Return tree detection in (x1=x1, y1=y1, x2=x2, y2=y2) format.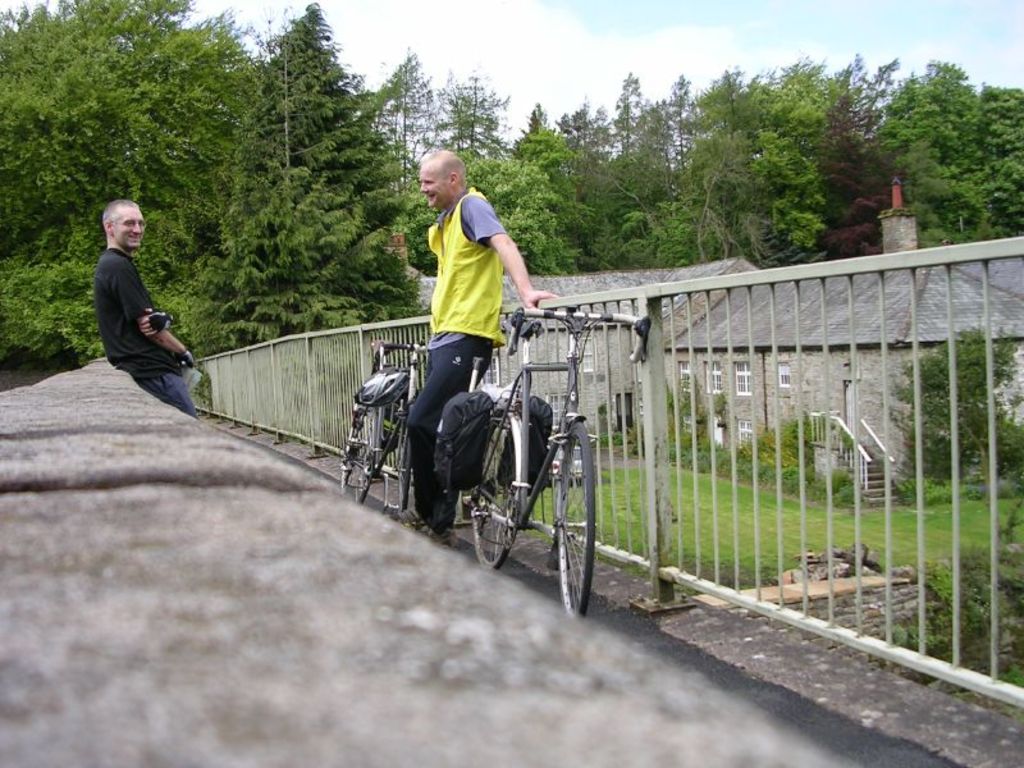
(x1=888, y1=326, x2=1023, y2=485).
